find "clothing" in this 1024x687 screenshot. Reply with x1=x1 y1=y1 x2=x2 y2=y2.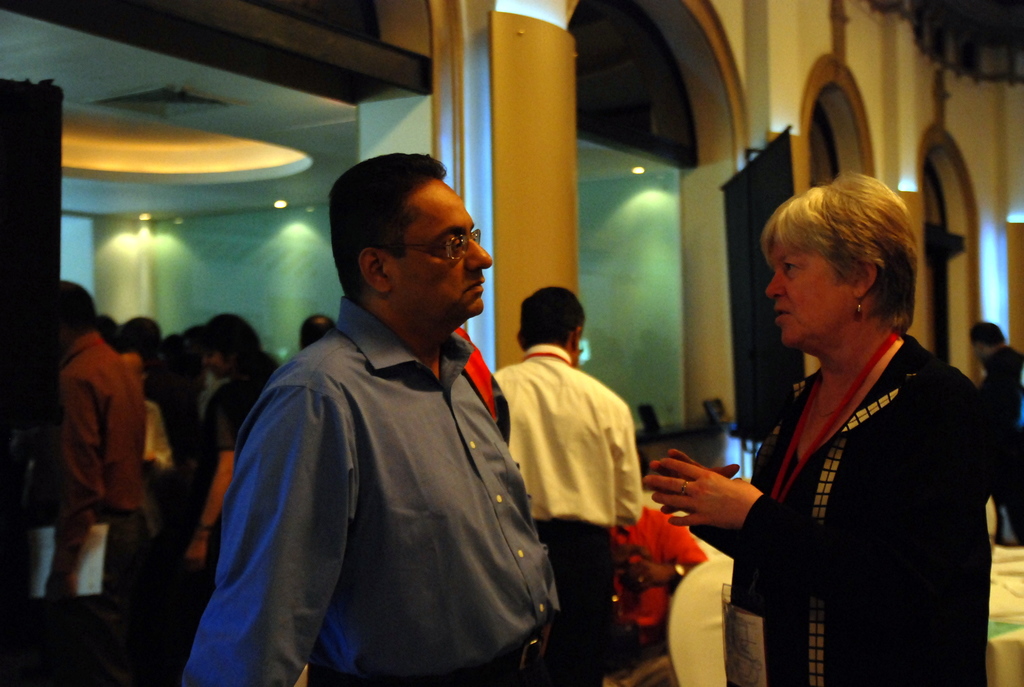
x1=488 y1=343 x2=637 y2=686.
